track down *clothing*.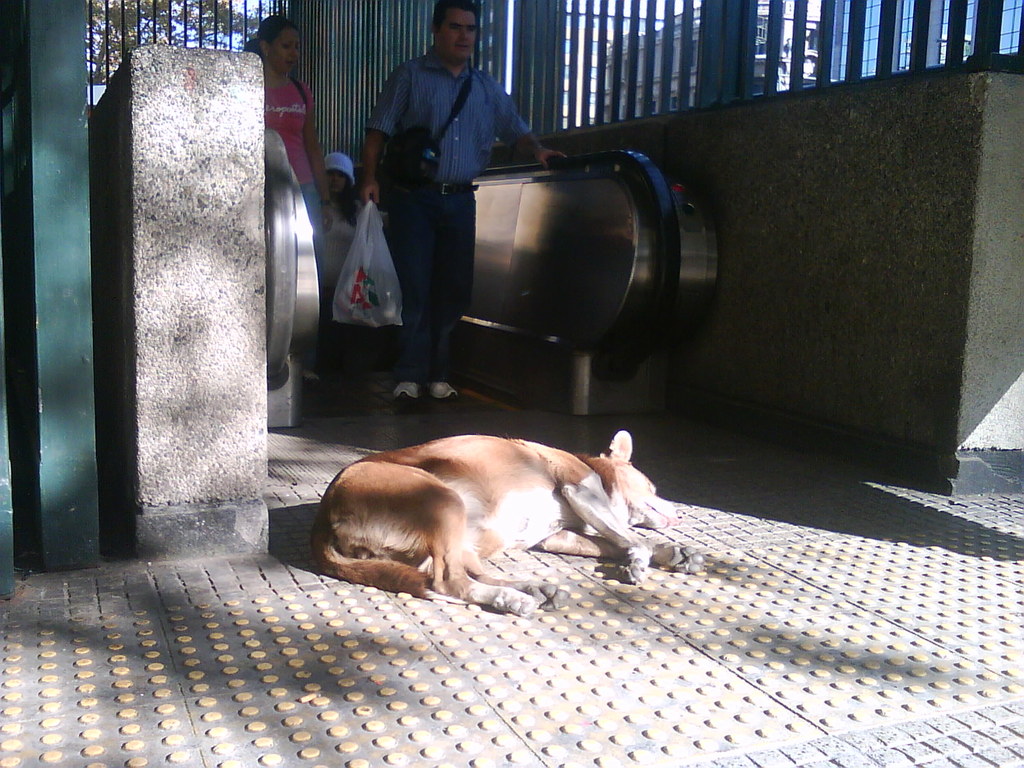
Tracked to box(324, 180, 364, 225).
